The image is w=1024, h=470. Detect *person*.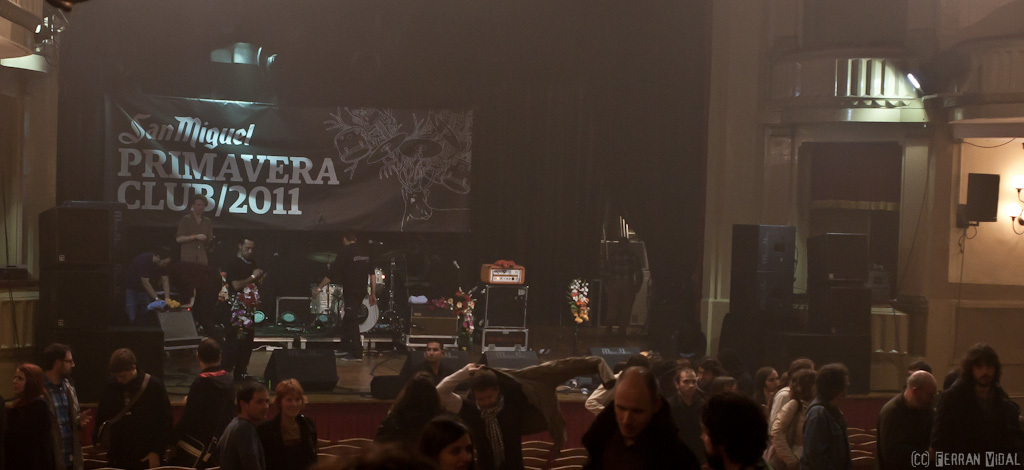
Detection: left=201, top=376, right=266, bottom=469.
